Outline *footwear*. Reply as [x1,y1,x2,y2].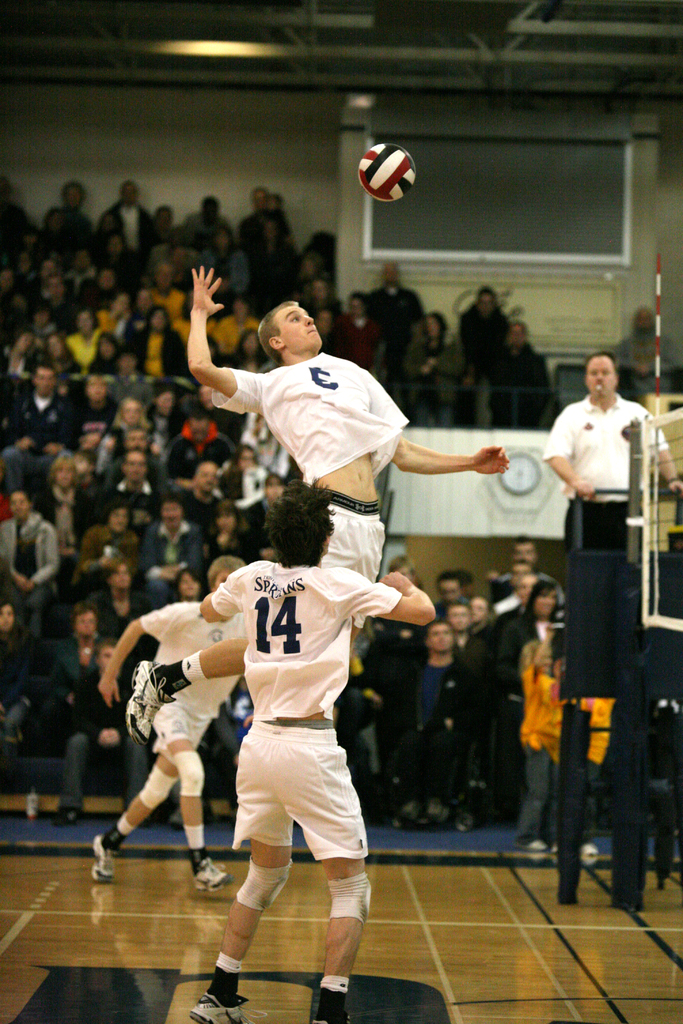
[126,658,175,746].
